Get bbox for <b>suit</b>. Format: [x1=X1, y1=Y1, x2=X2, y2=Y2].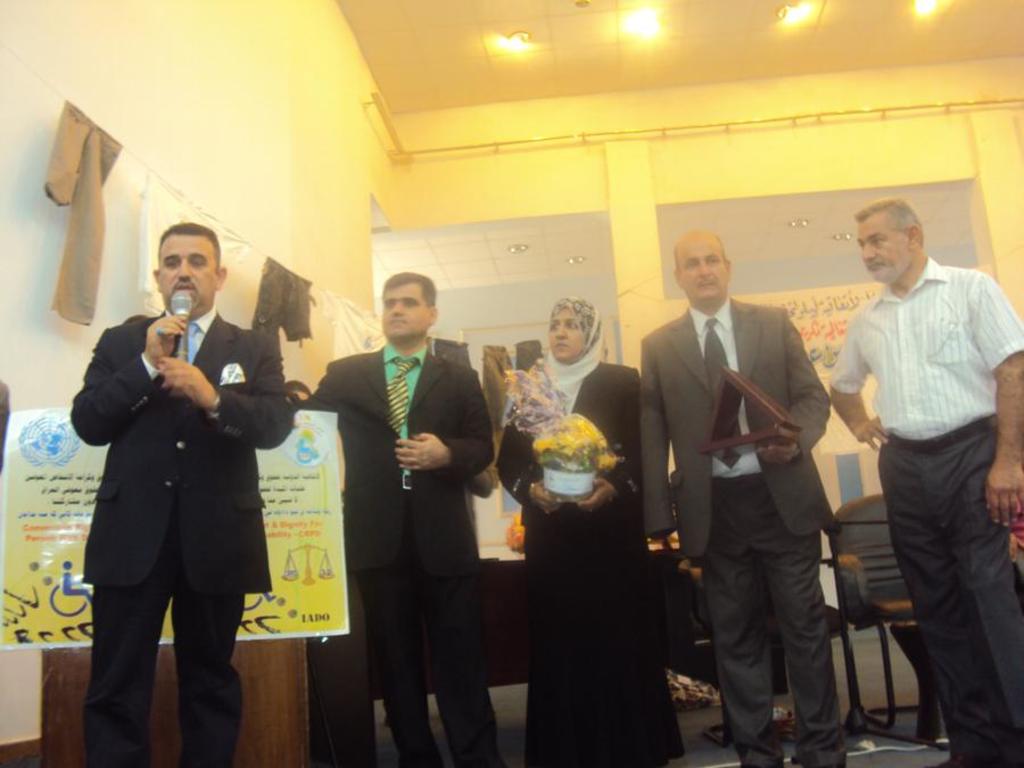
[x1=294, y1=338, x2=506, y2=767].
